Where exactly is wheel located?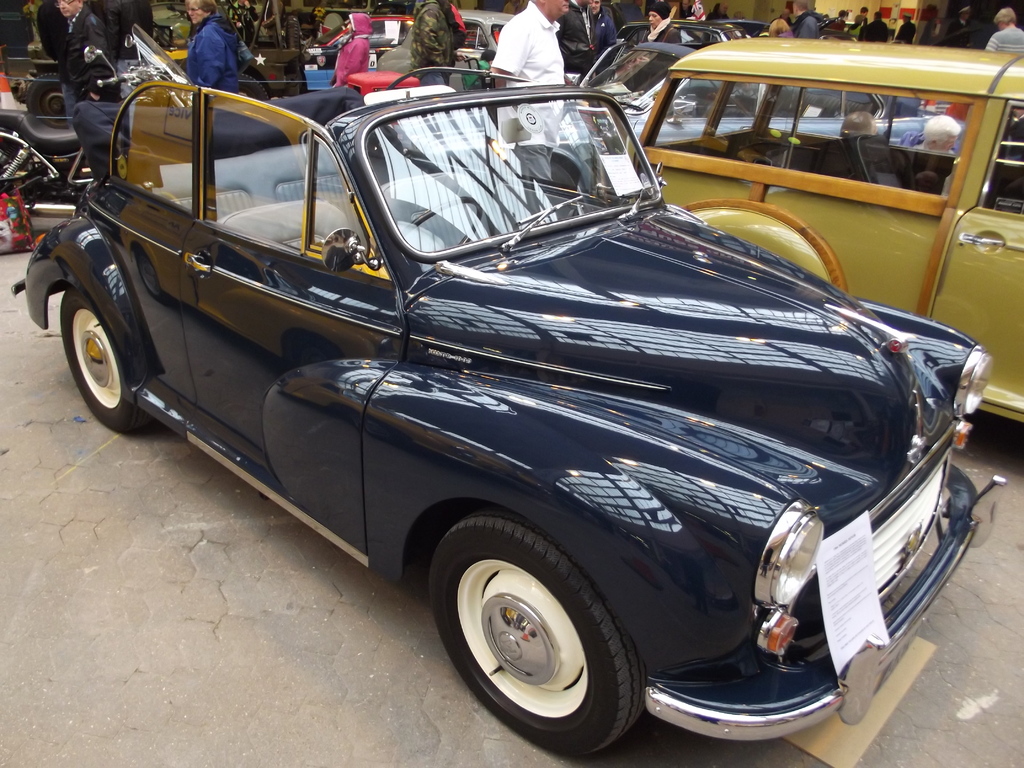
Its bounding box is bbox=[40, 264, 140, 444].
